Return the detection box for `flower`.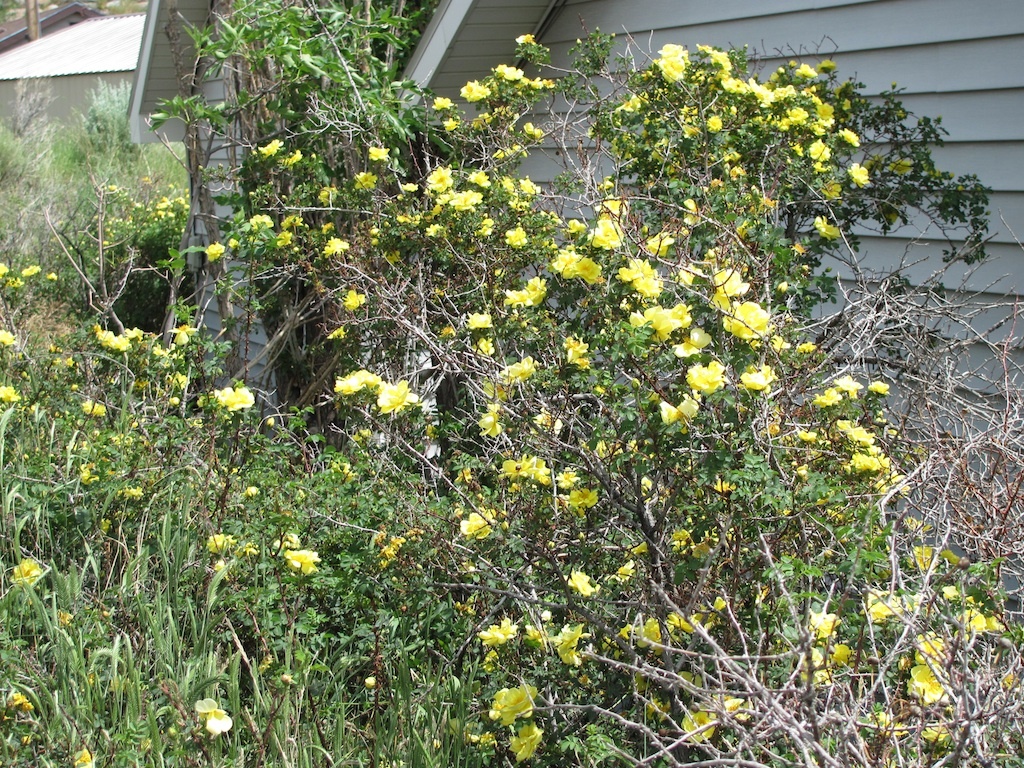
x1=283 y1=546 x2=330 y2=575.
